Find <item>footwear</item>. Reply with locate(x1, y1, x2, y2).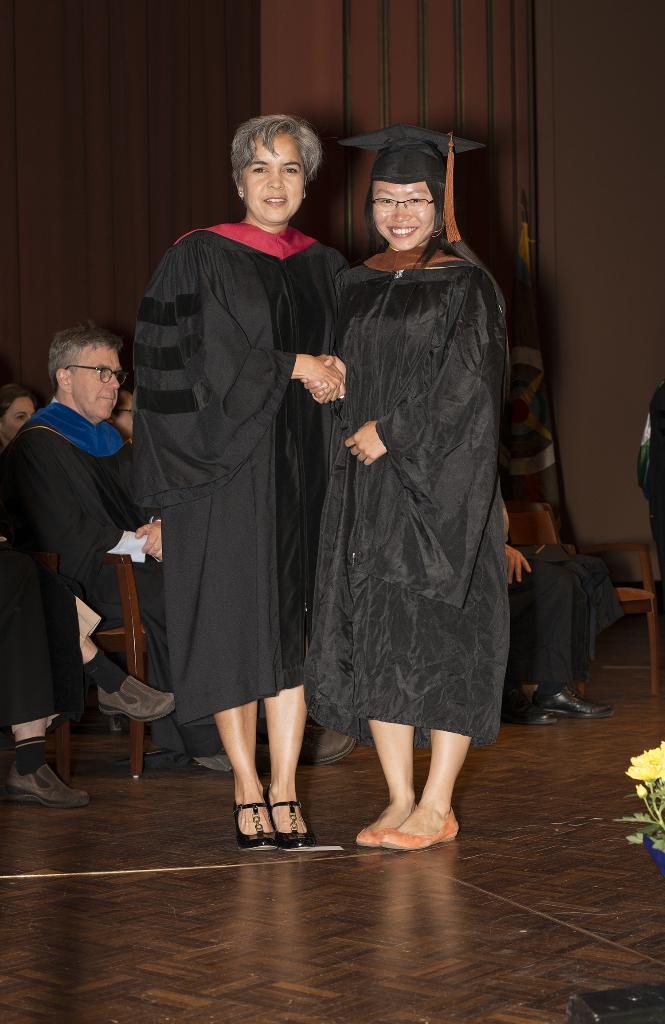
locate(227, 796, 277, 851).
